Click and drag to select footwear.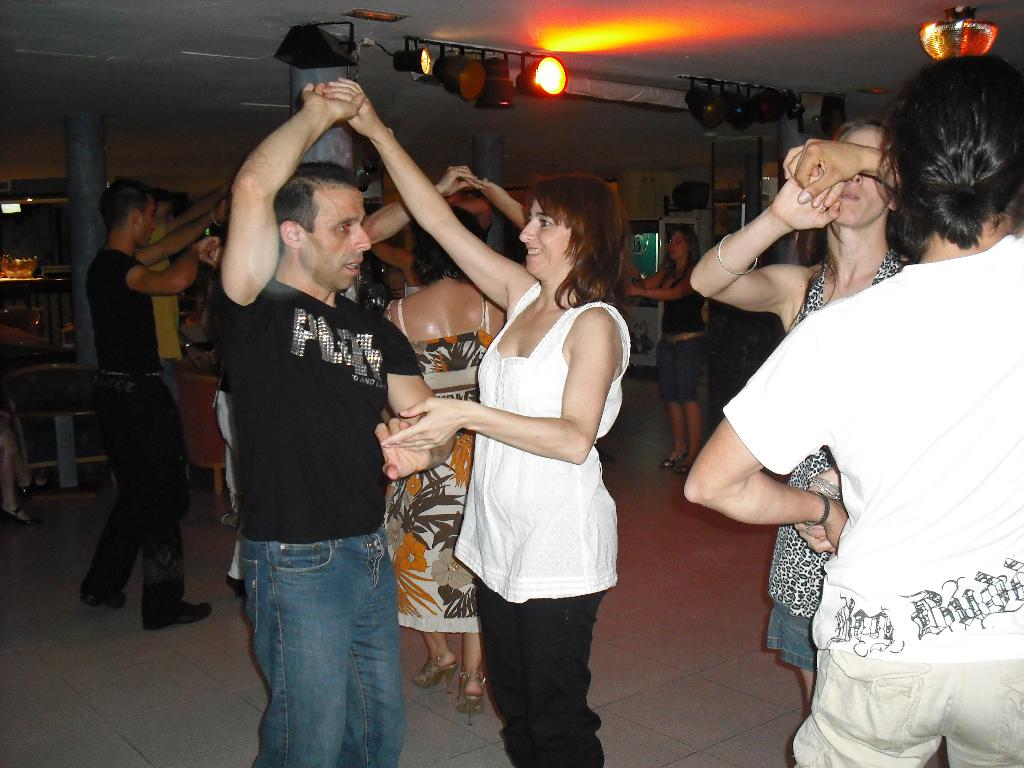
Selection: locate(1, 505, 38, 527).
